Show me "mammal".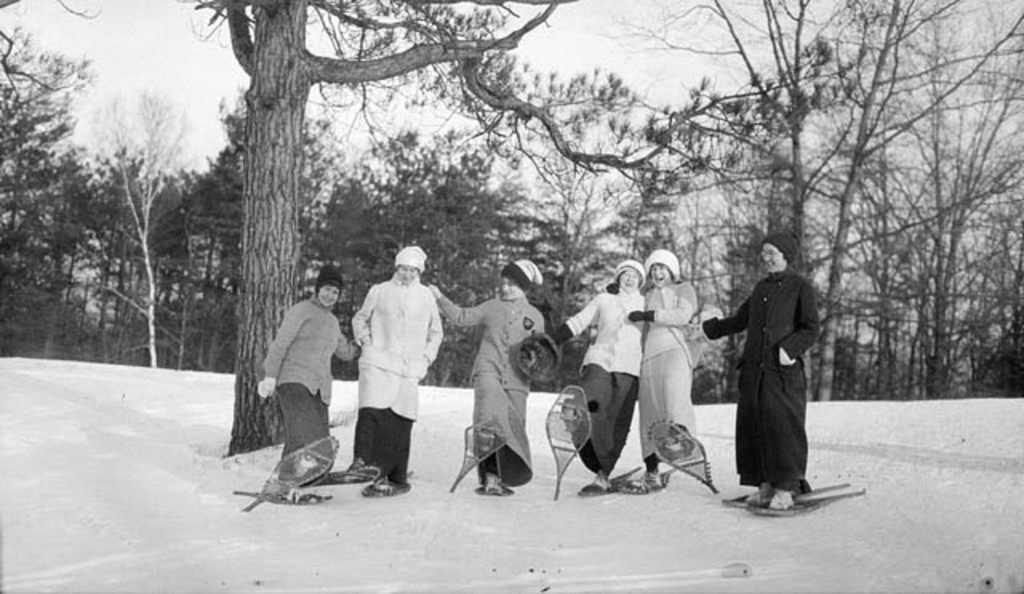
"mammal" is here: (544, 253, 648, 496).
